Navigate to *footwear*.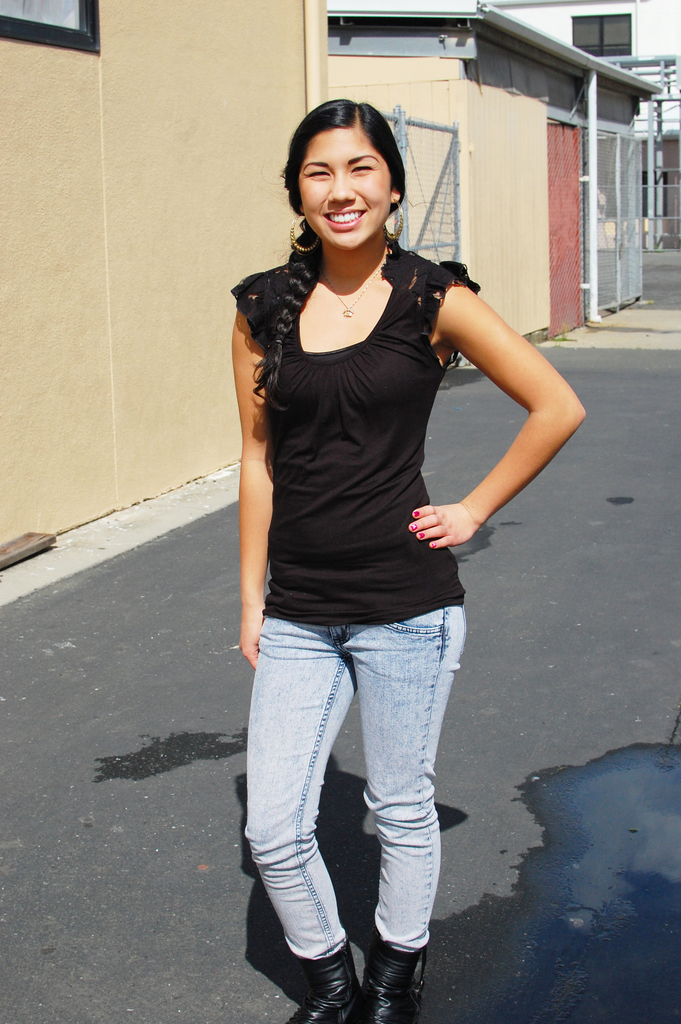
Navigation target: crop(282, 934, 363, 1023).
